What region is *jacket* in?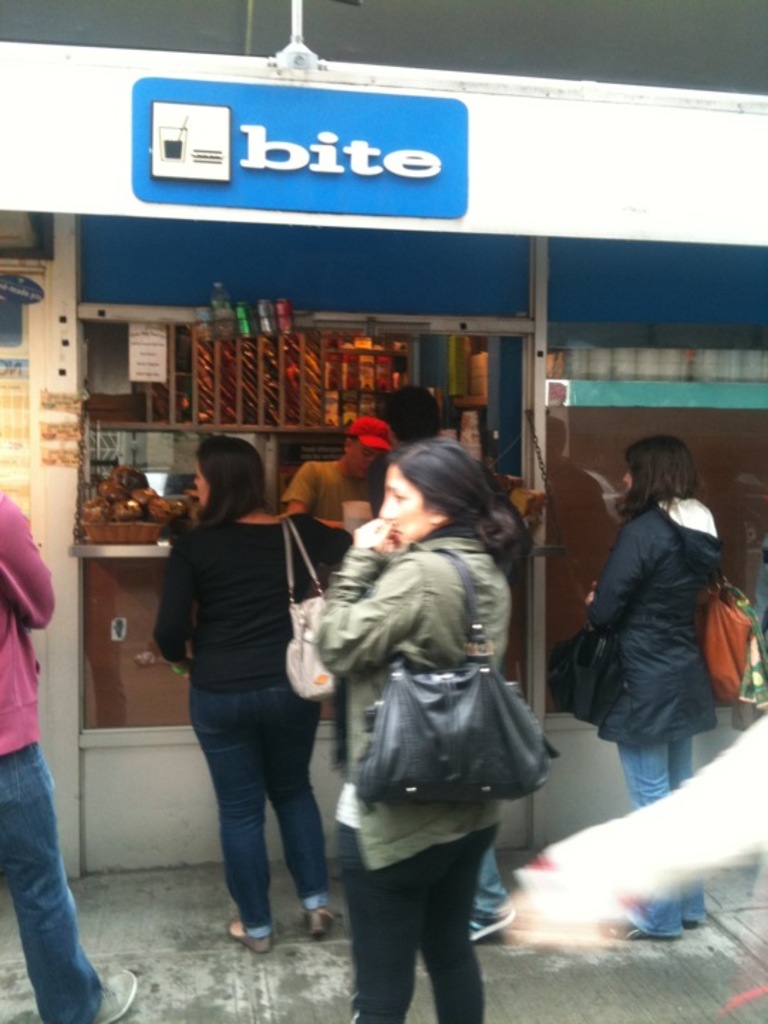
locate(309, 528, 513, 872).
